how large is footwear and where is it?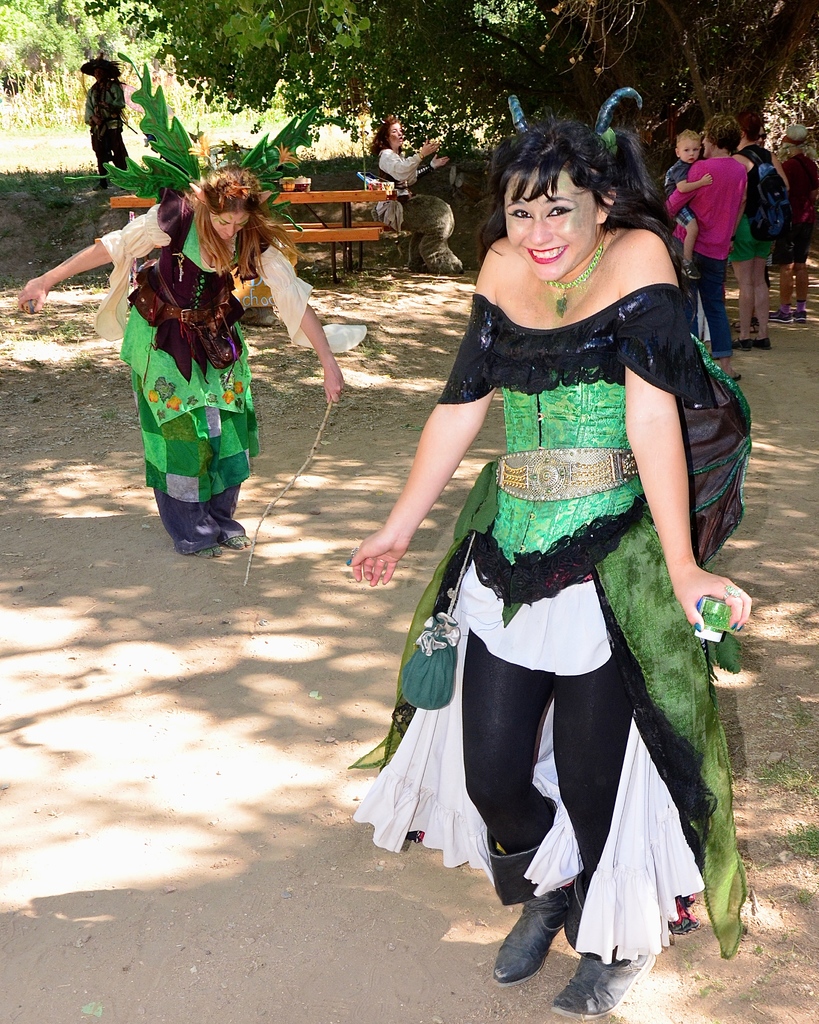
Bounding box: <bbox>791, 314, 808, 328</bbox>.
